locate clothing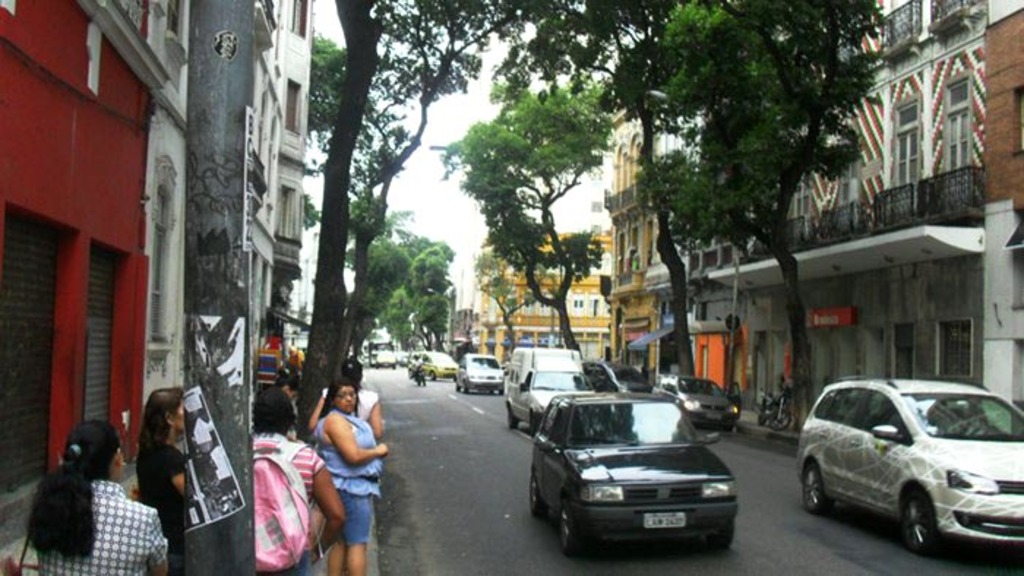
263,344,309,412
